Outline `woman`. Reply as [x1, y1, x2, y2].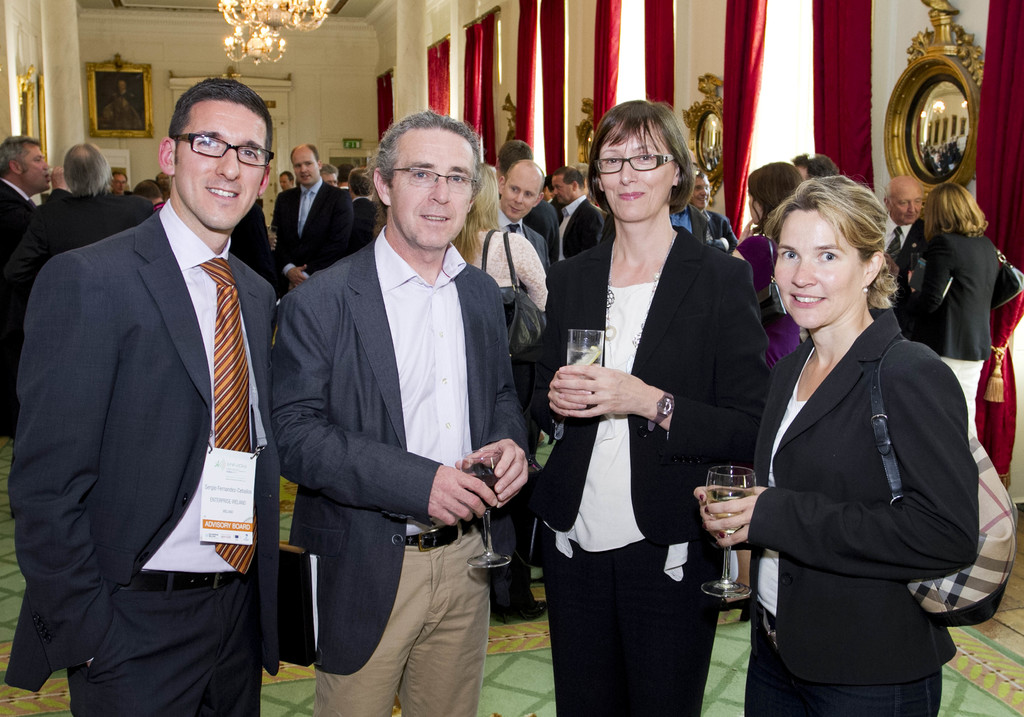
[516, 95, 771, 716].
